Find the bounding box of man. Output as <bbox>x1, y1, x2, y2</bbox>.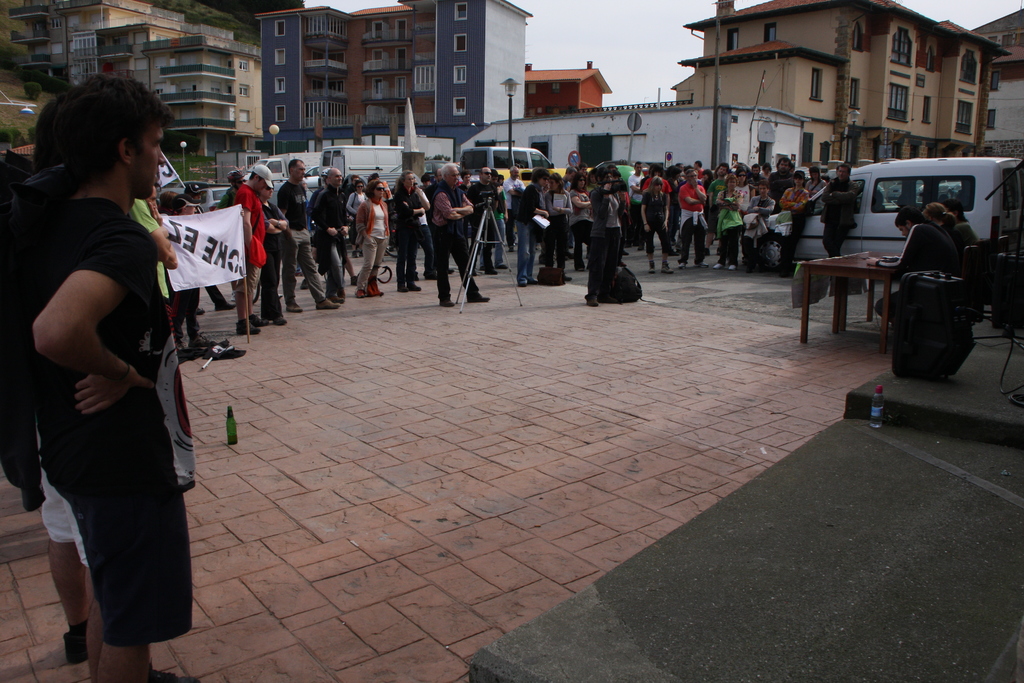
<bbox>676, 169, 710, 268</bbox>.
